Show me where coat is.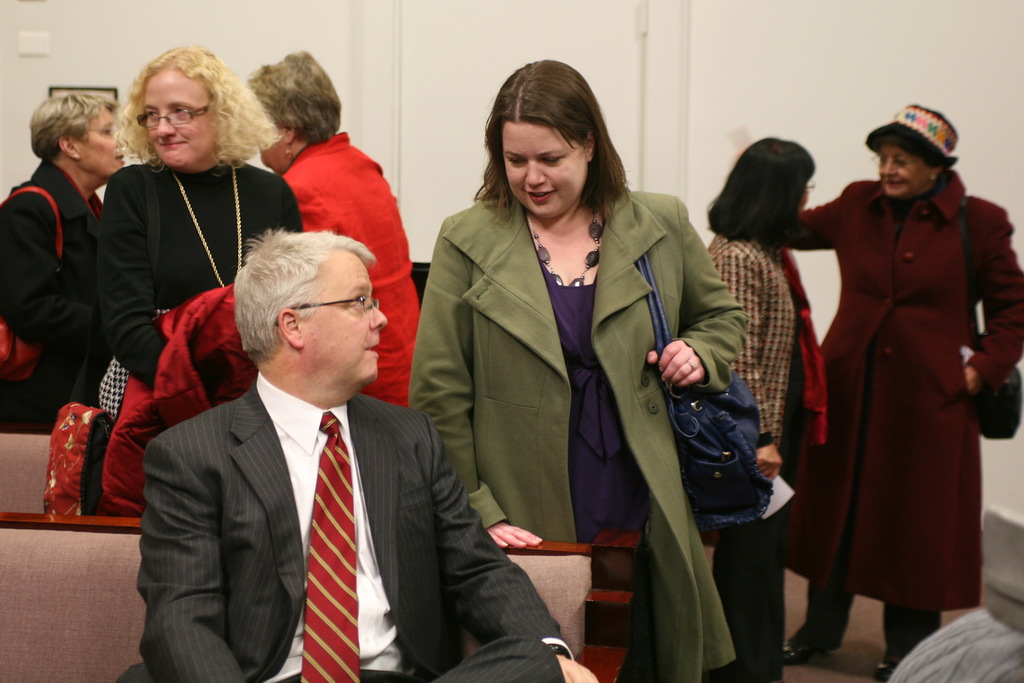
coat is at locate(139, 362, 569, 682).
